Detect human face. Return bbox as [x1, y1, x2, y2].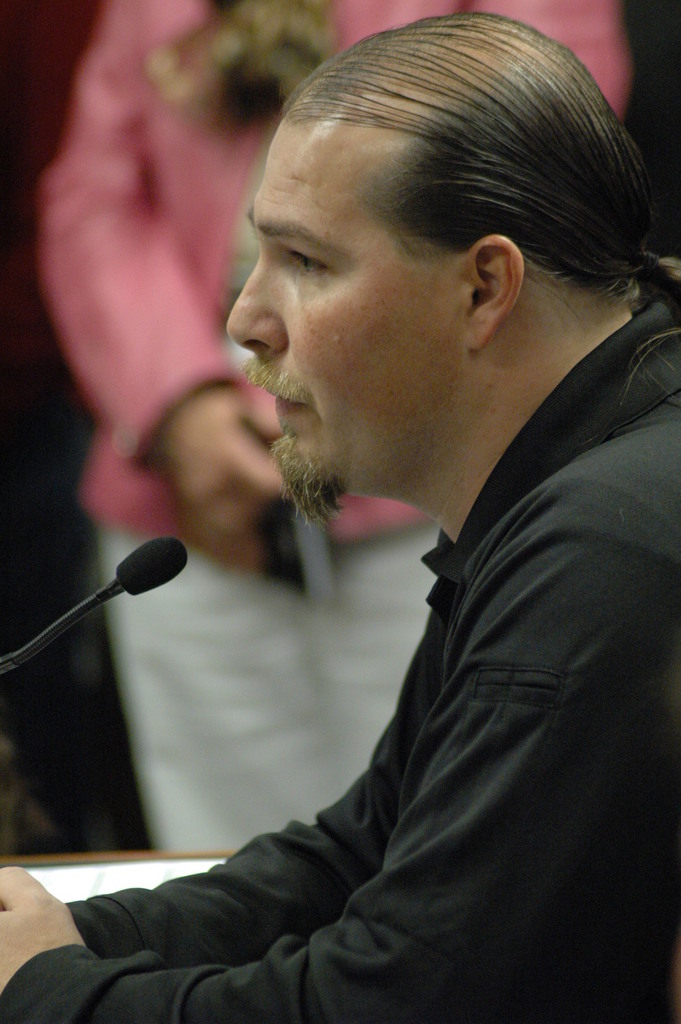
[227, 106, 469, 519].
